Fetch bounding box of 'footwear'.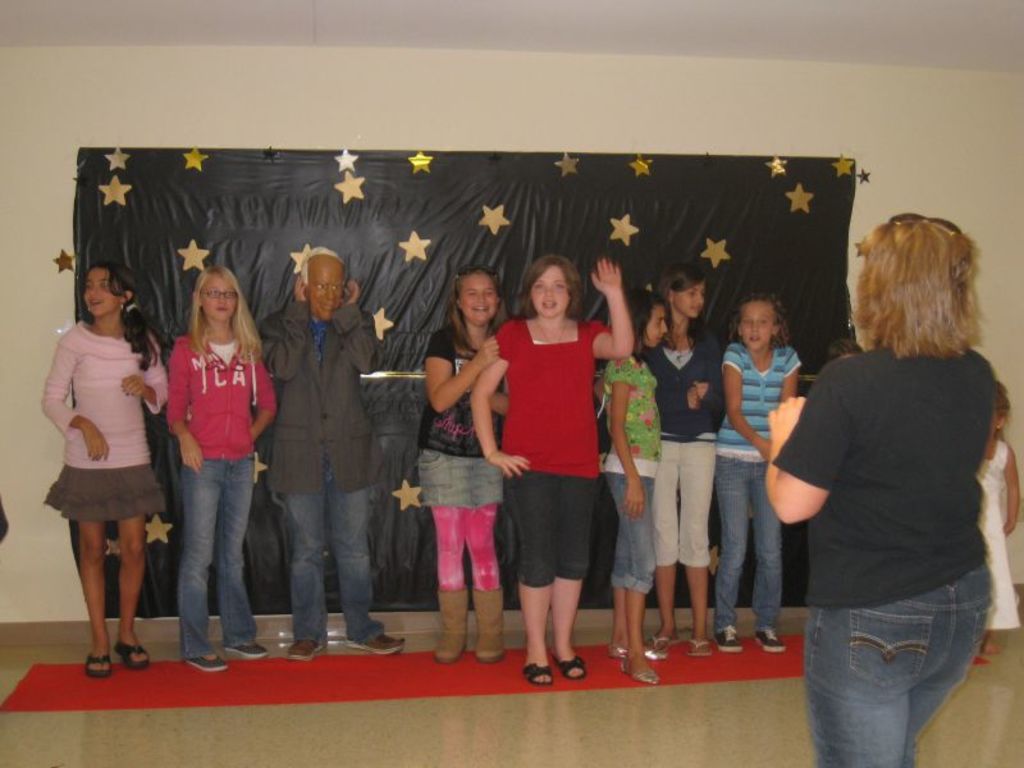
Bbox: BBox(470, 585, 506, 659).
